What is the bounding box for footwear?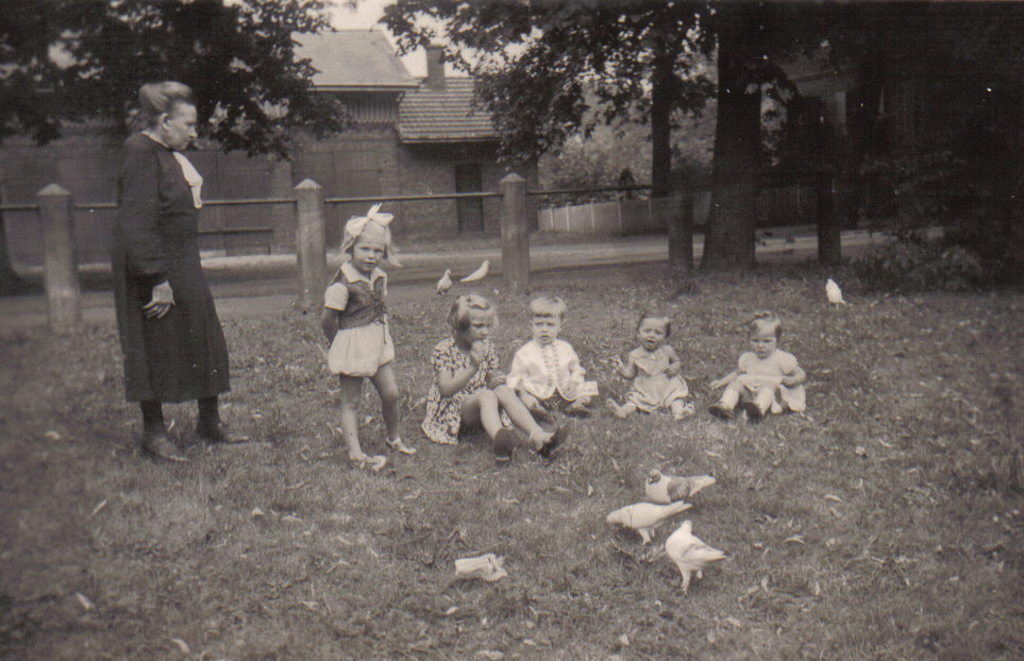
region(534, 429, 571, 460).
